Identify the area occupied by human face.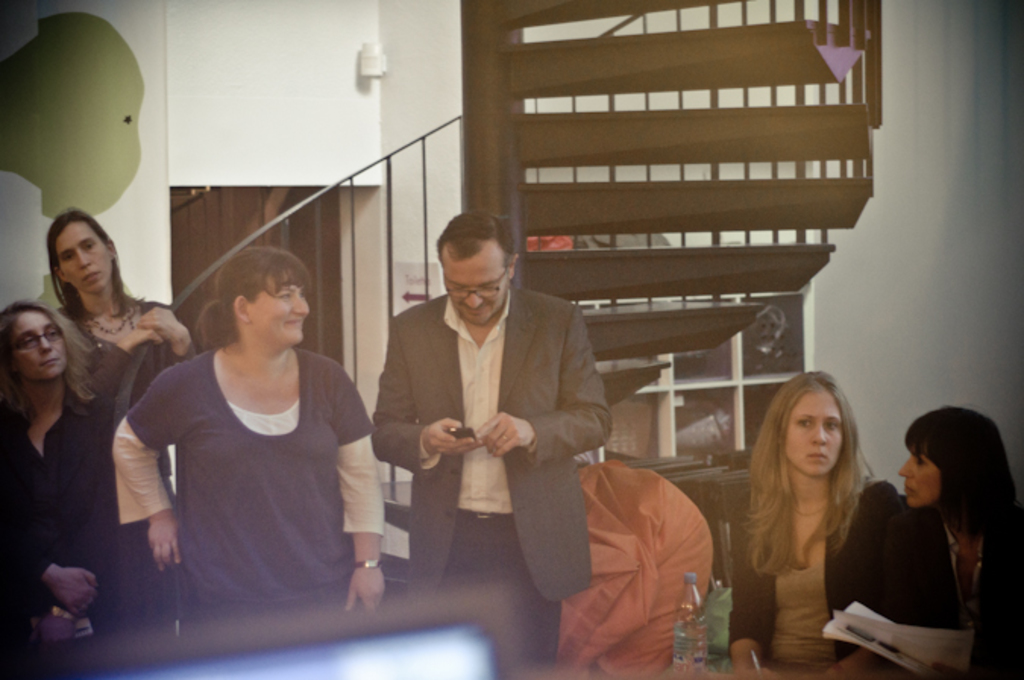
Area: region(3, 311, 77, 382).
